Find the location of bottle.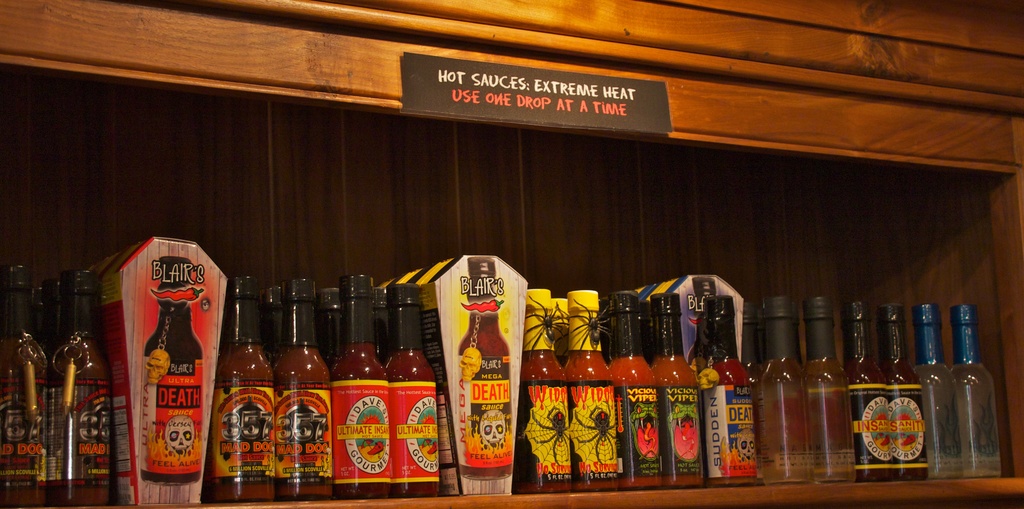
Location: locate(650, 293, 703, 487).
